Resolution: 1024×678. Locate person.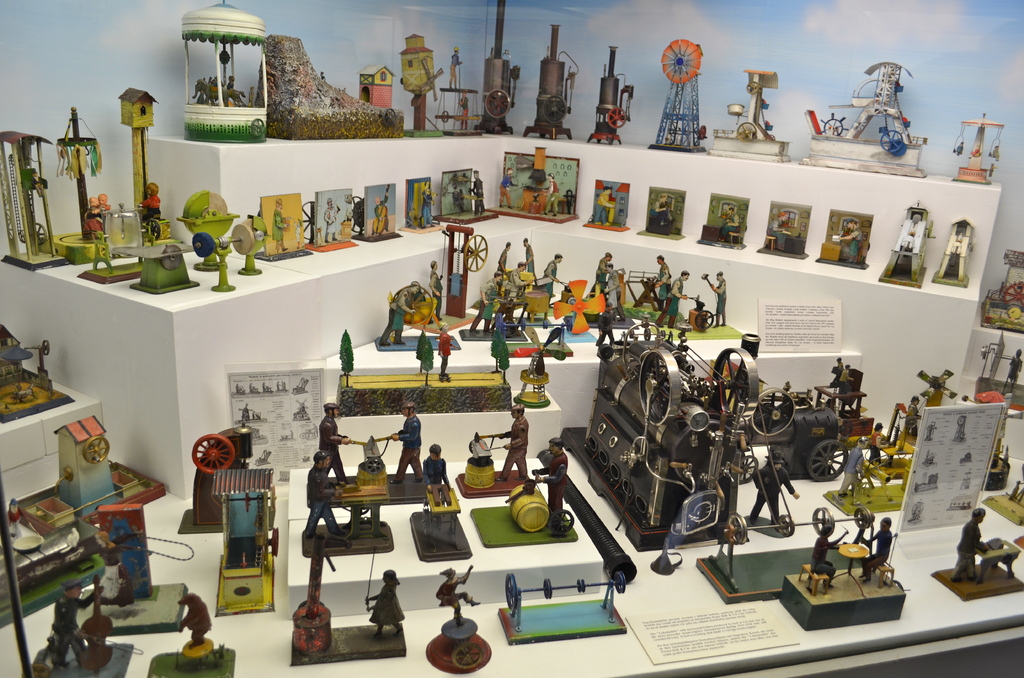
x1=832 y1=354 x2=845 y2=379.
